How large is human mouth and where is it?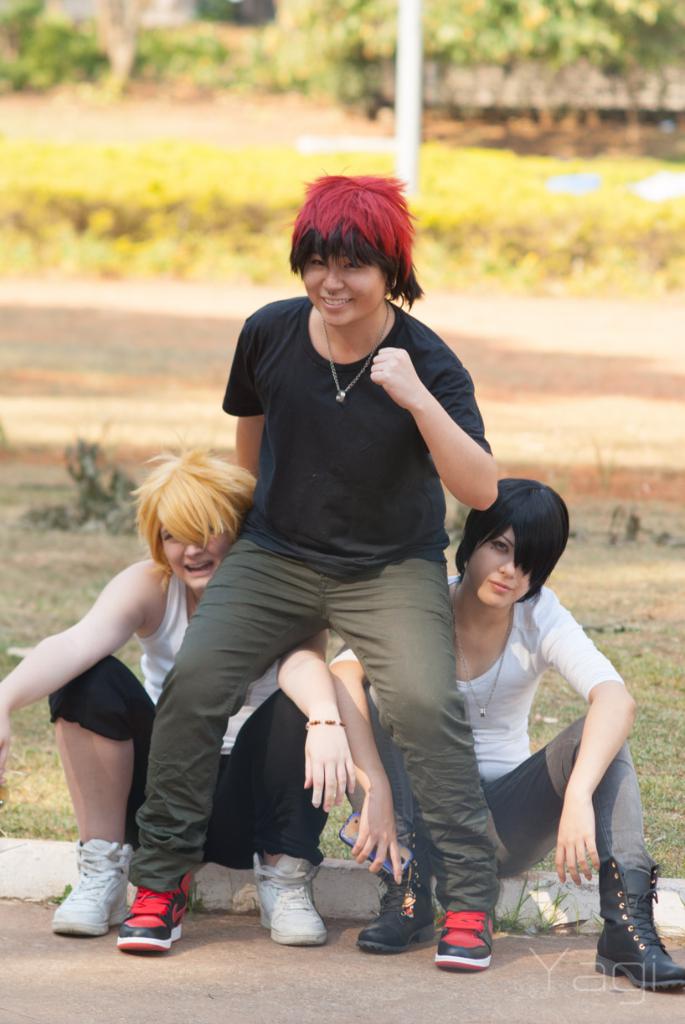
Bounding box: (489, 579, 515, 593).
